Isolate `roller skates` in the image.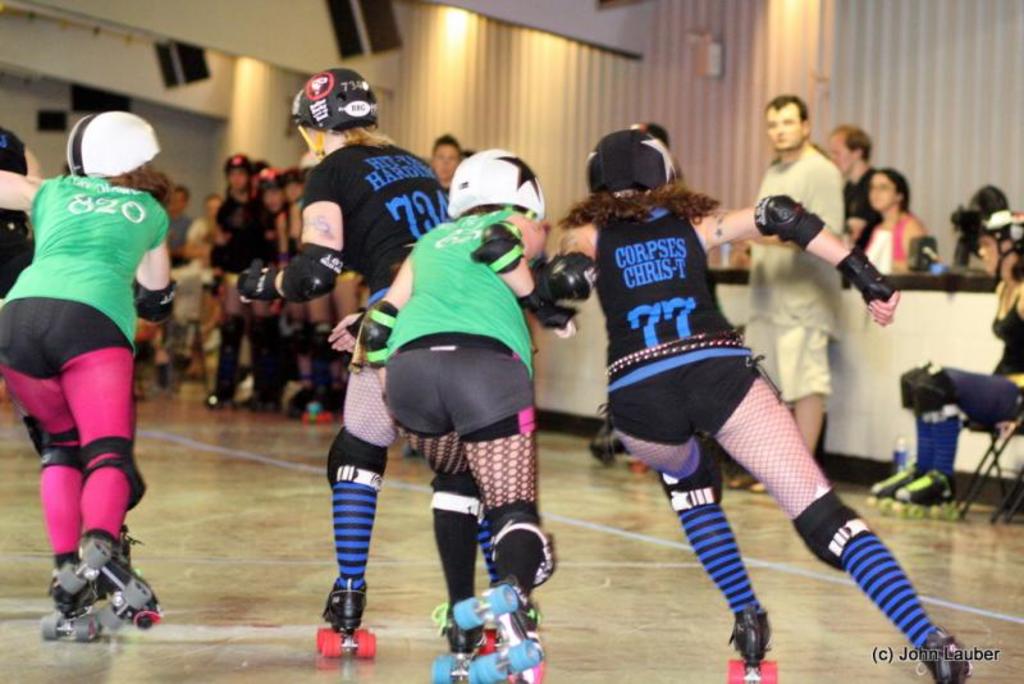
Isolated region: 897:464:957:519.
